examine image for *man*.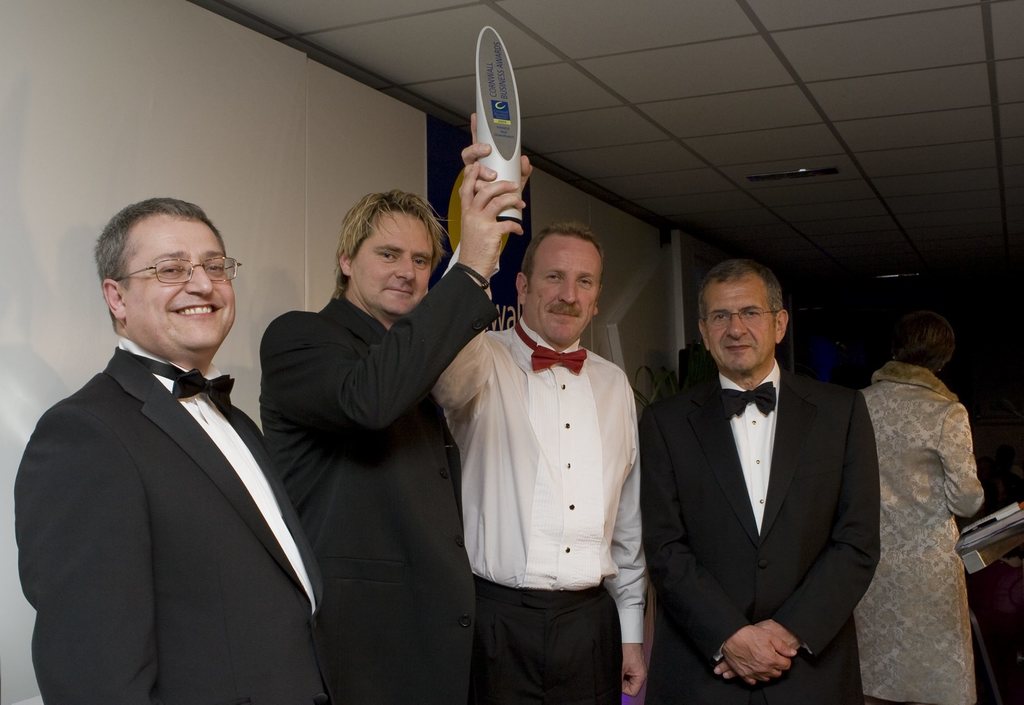
Examination result: (x1=280, y1=173, x2=524, y2=702).
